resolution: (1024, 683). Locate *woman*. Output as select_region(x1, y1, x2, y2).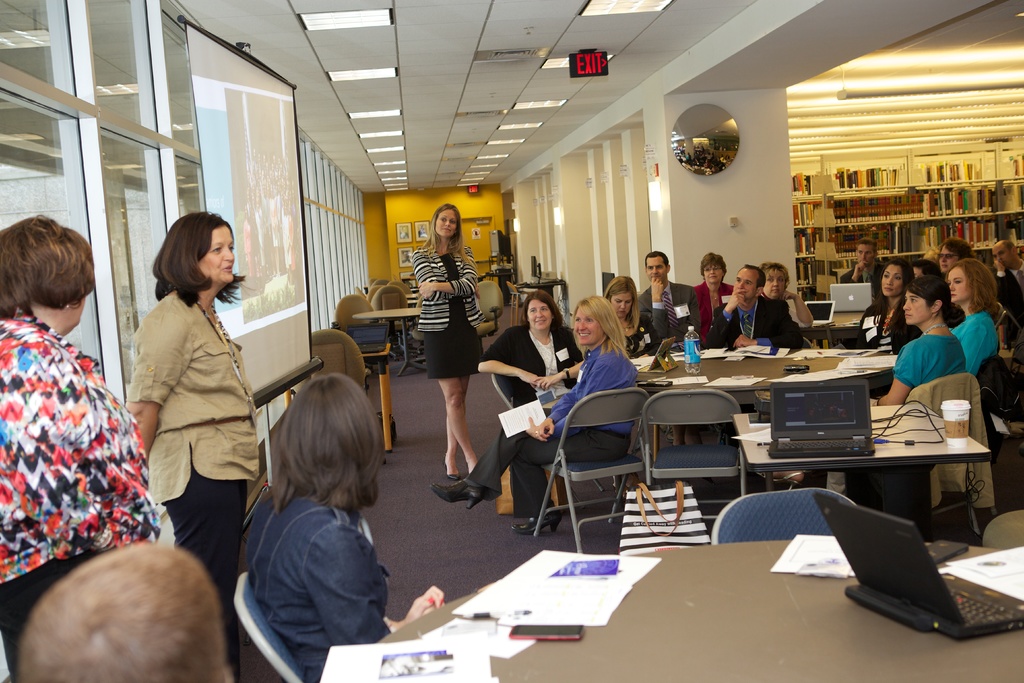
select_region(0, 216, 161, 682).
